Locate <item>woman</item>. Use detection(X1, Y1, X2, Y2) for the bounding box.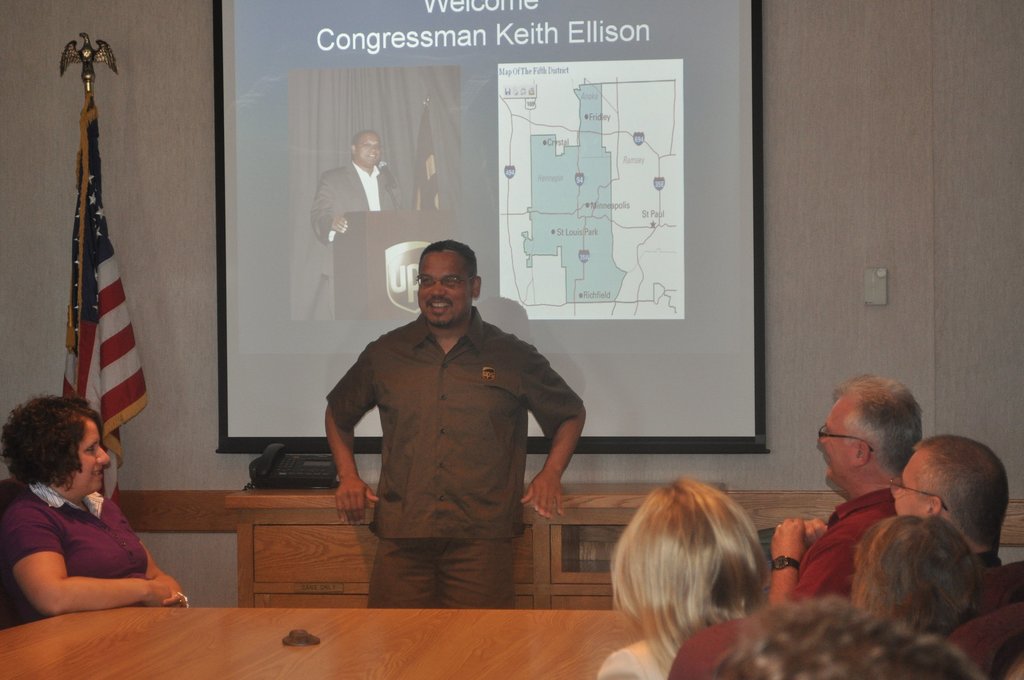
detection(595, 478, 771, 679).
